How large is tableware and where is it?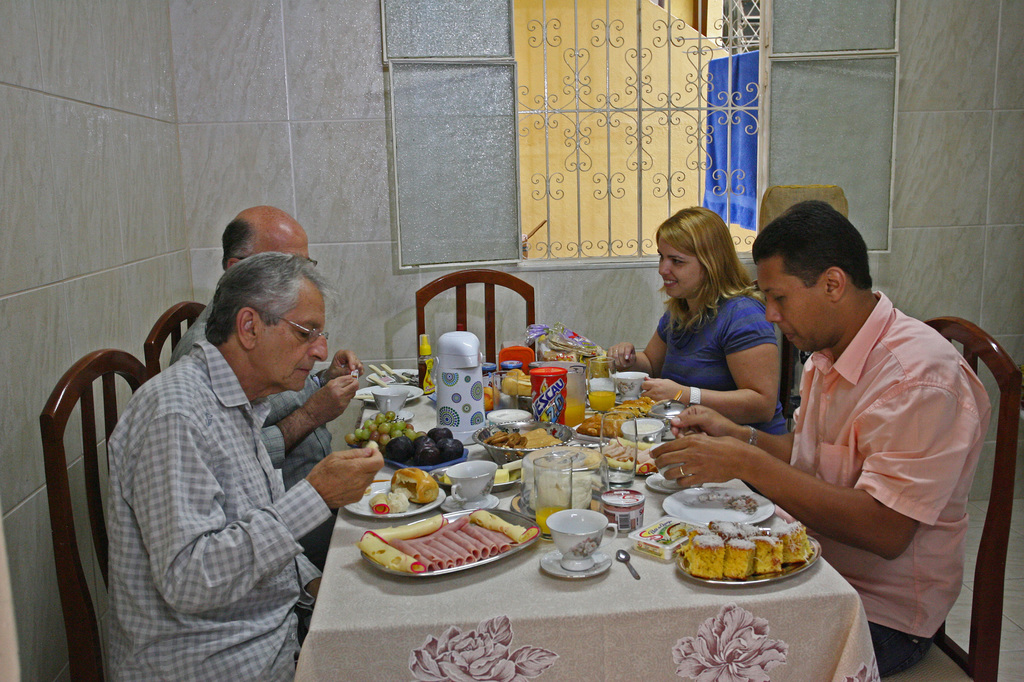
Bounding box: x1=440, y1=453, x2=501, y2=519.
